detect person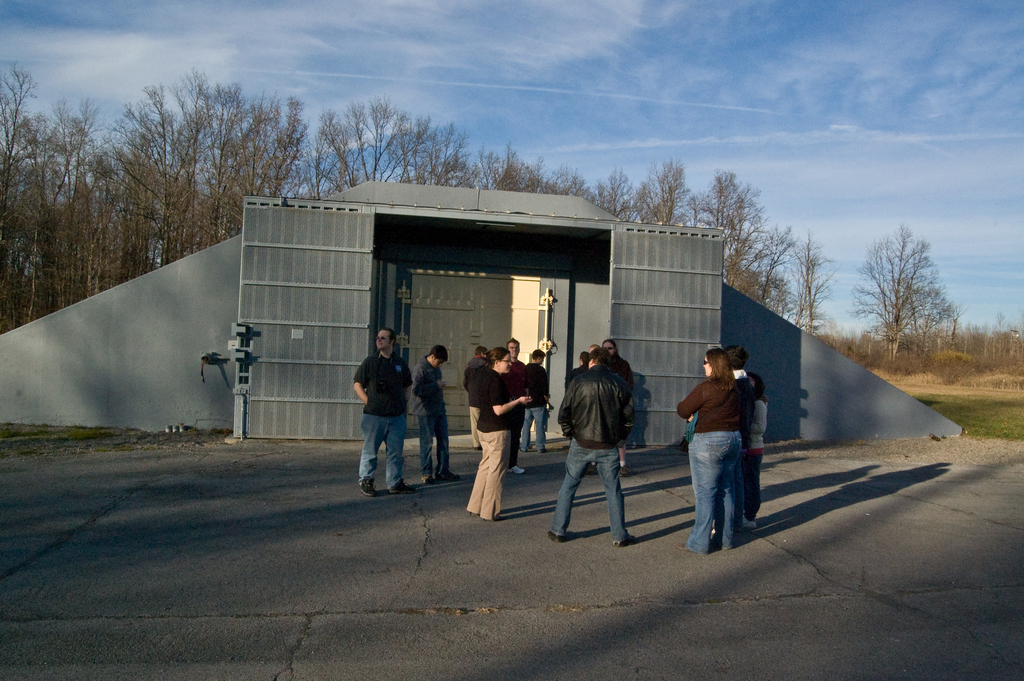
<region>458, 345, 490, 455</region>
